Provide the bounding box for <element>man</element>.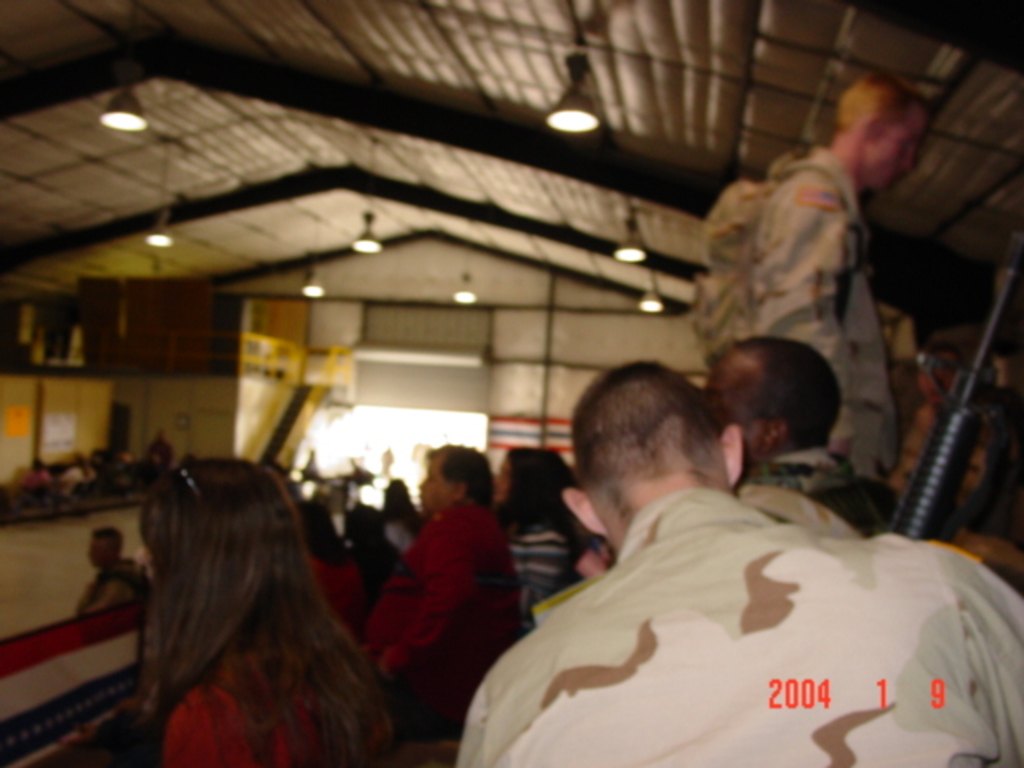
746 74 938 490.
